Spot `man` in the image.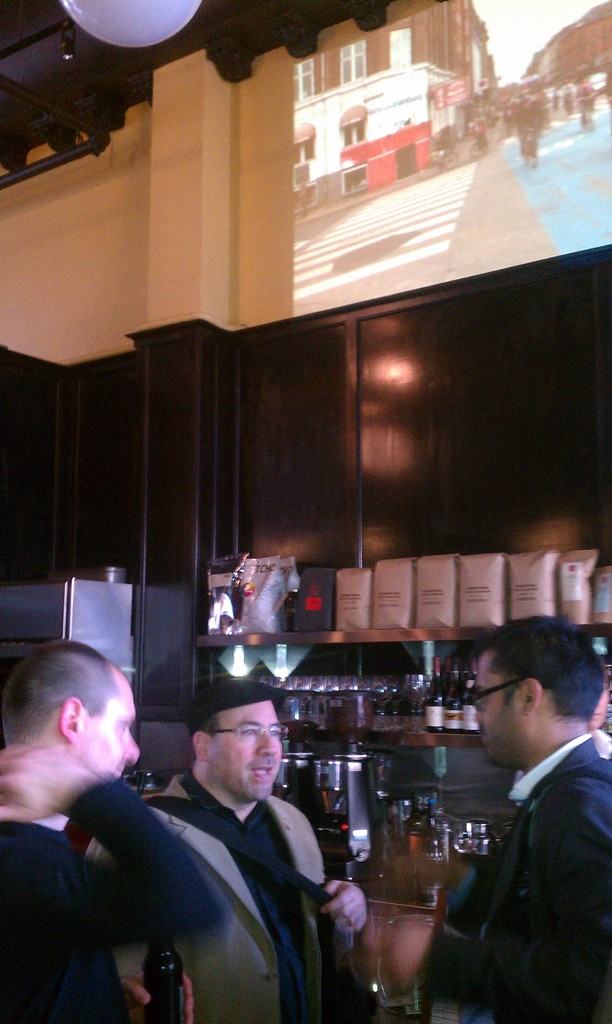
`man` found at {"left": 384, "top": 612, "right": 611, "bottom": 1023}.
